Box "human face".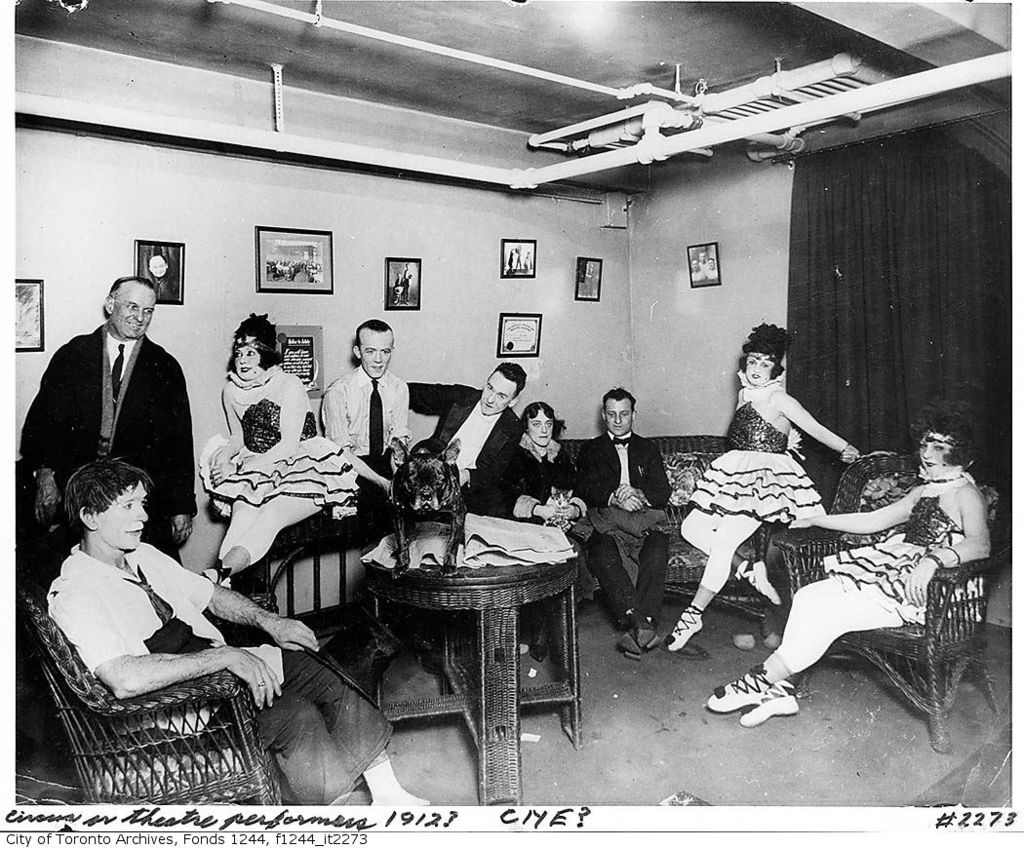
[741, 344, 773, 384].
